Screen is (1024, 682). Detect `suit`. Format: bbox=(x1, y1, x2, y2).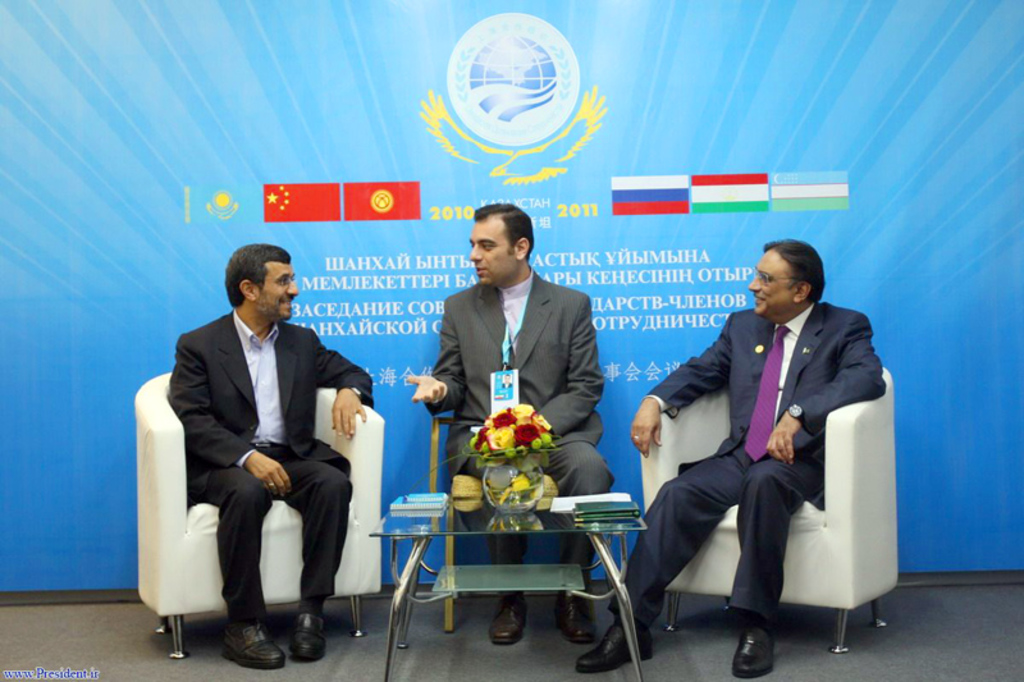
bbox=(424, 288, 618, 573).
